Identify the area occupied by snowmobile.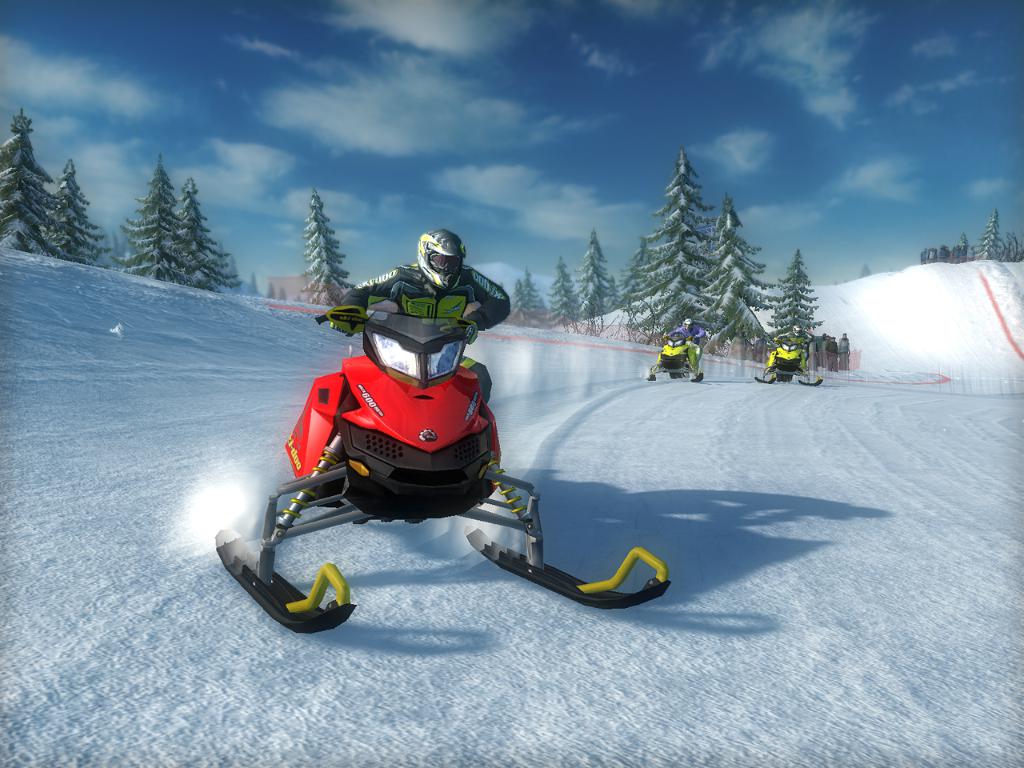
Area: pyautogui.locateOnScreen(754, 335, 822, 389).
